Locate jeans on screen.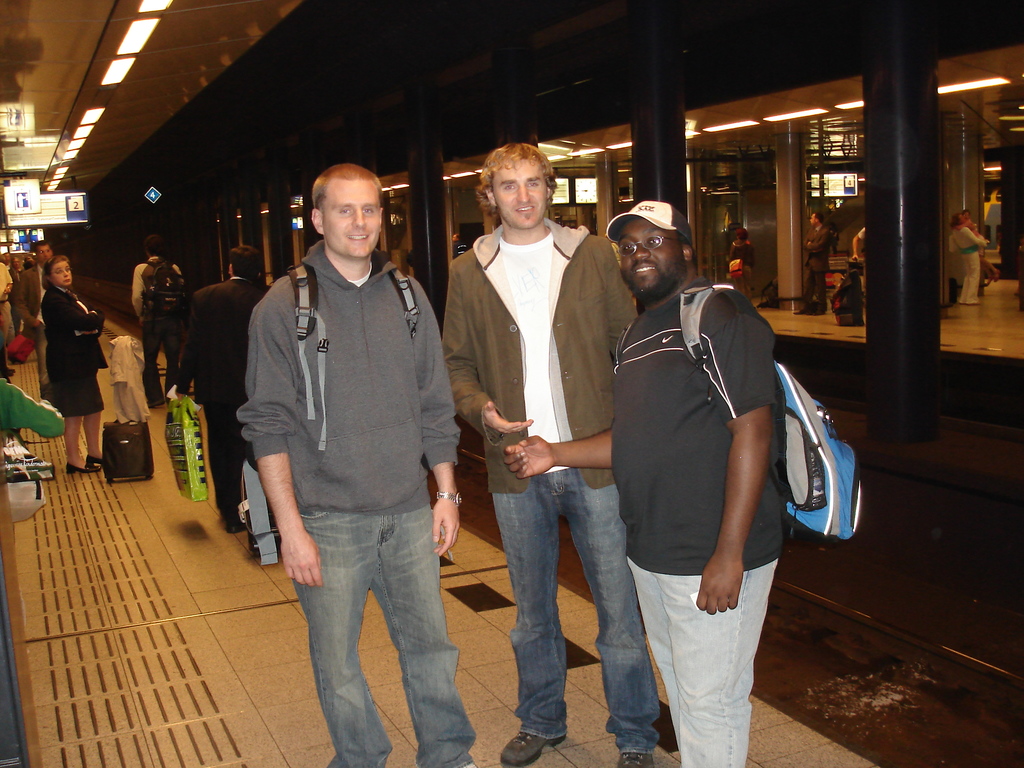
On screen at <box>488,458,643,744</box>.
